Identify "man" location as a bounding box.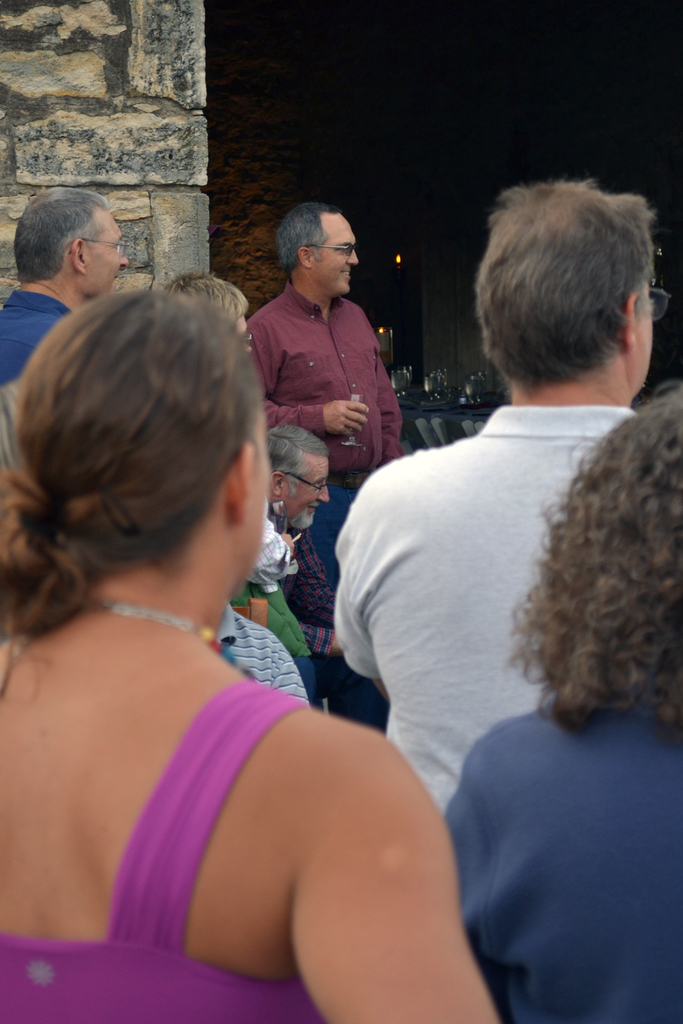
box=[215, 604, 310, 704].
